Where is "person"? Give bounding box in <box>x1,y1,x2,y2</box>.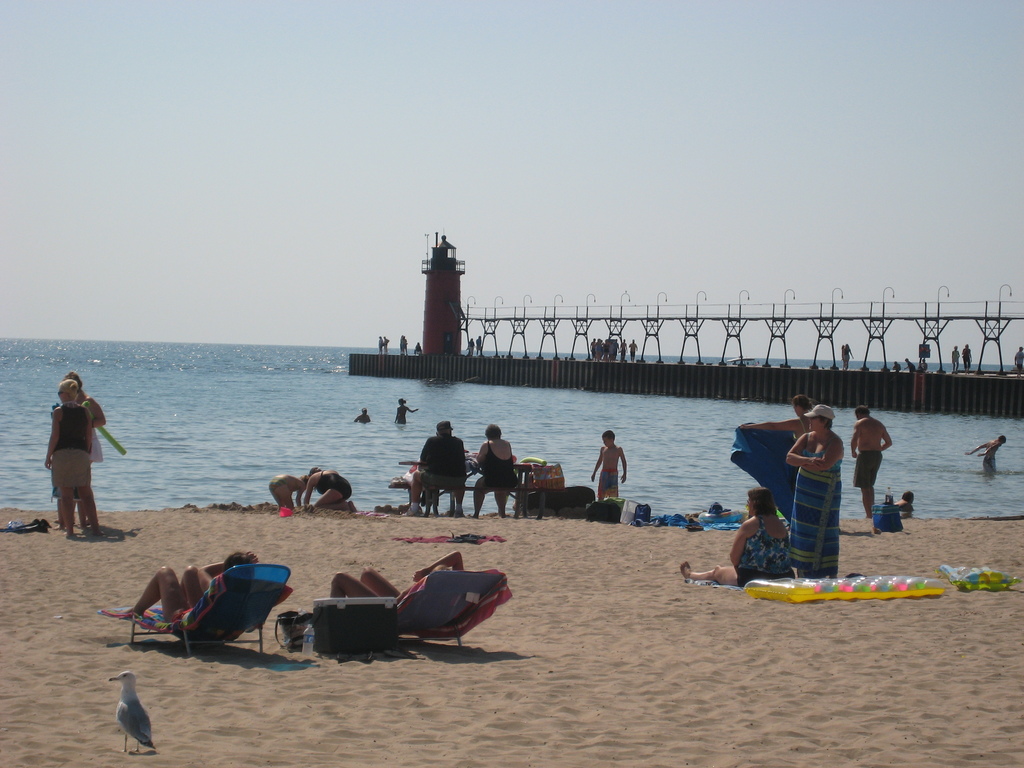
<box>57,371,106,534</box>.
